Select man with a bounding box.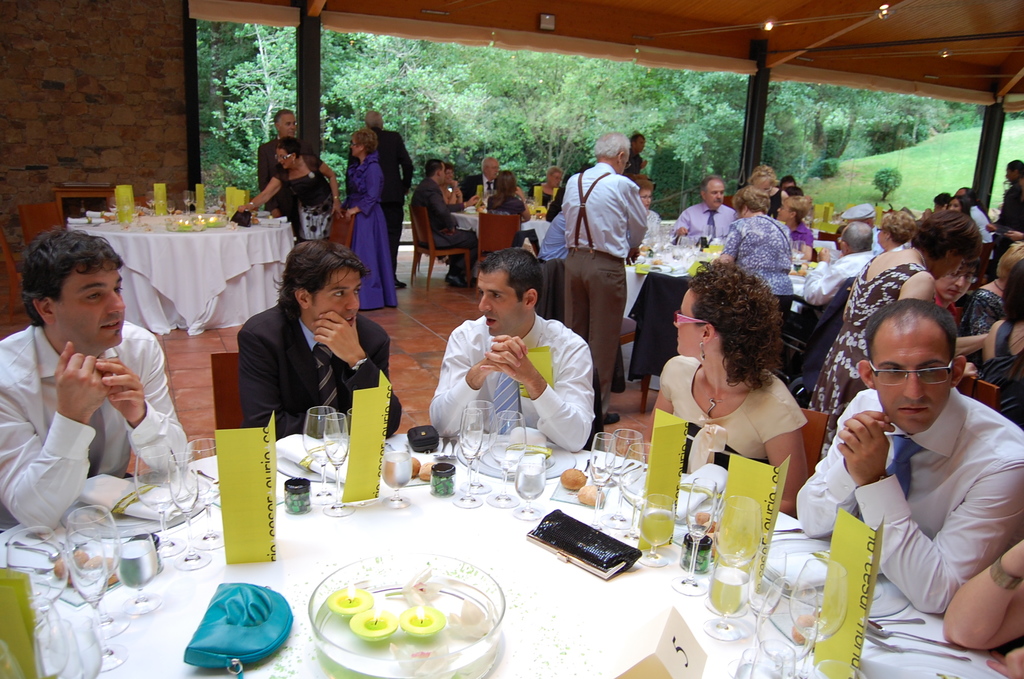
[816,285,1023,653].
